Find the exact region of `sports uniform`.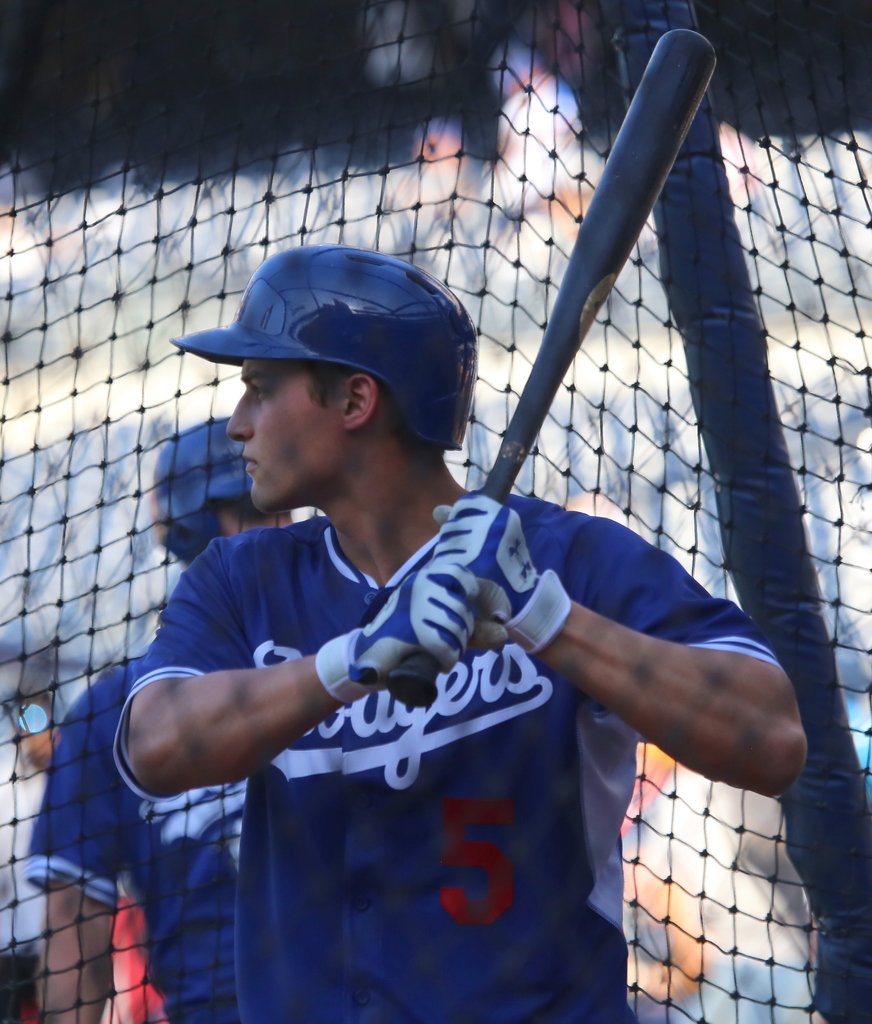
Exact region: 106,204,759,1023.
